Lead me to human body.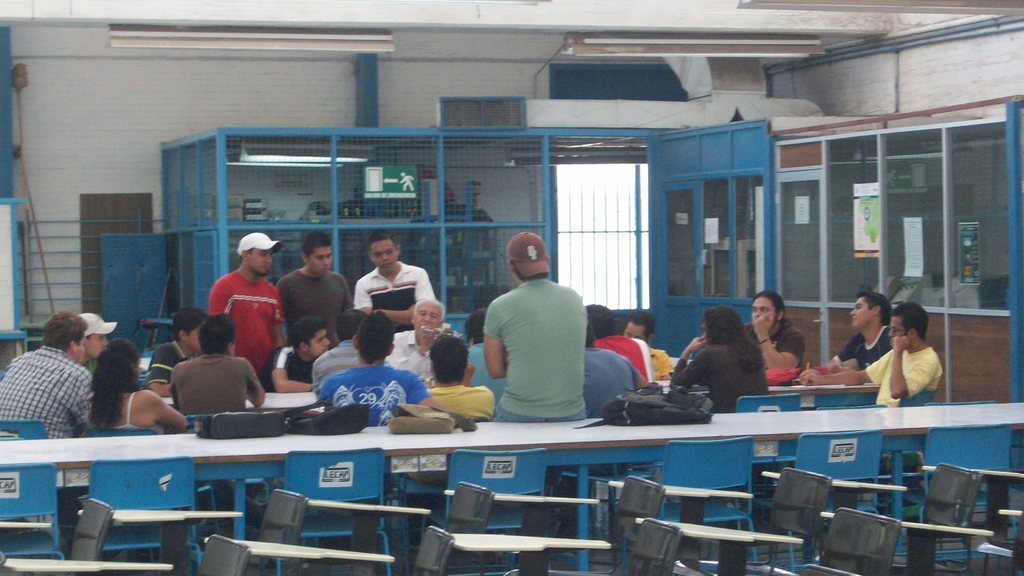
Lead to 801/337/941/405.
